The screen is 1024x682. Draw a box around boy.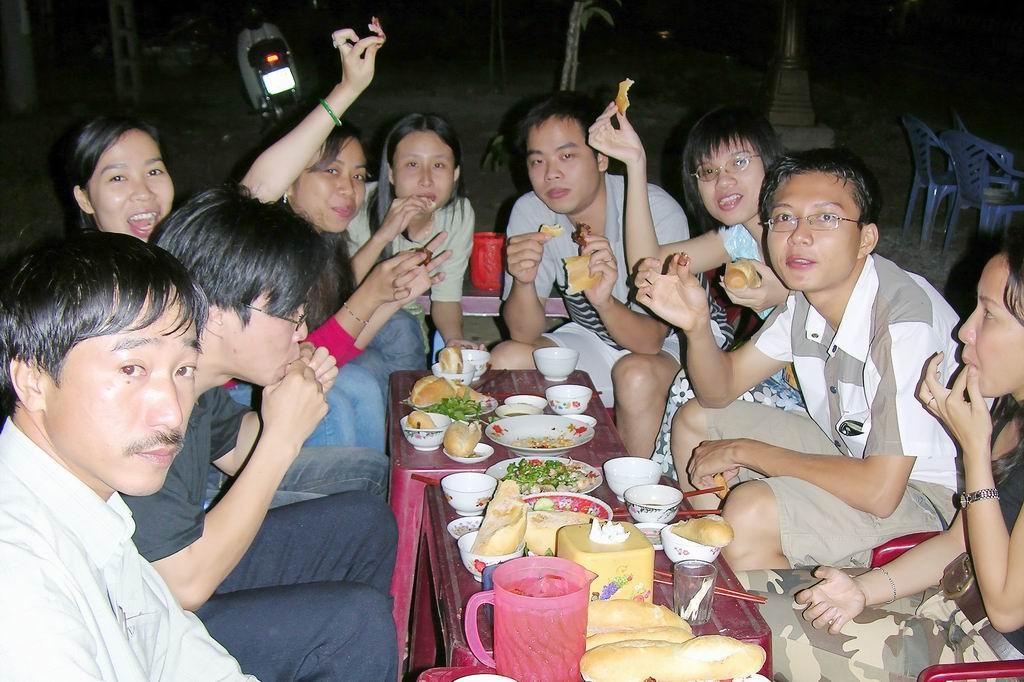
491,90,736,459.
